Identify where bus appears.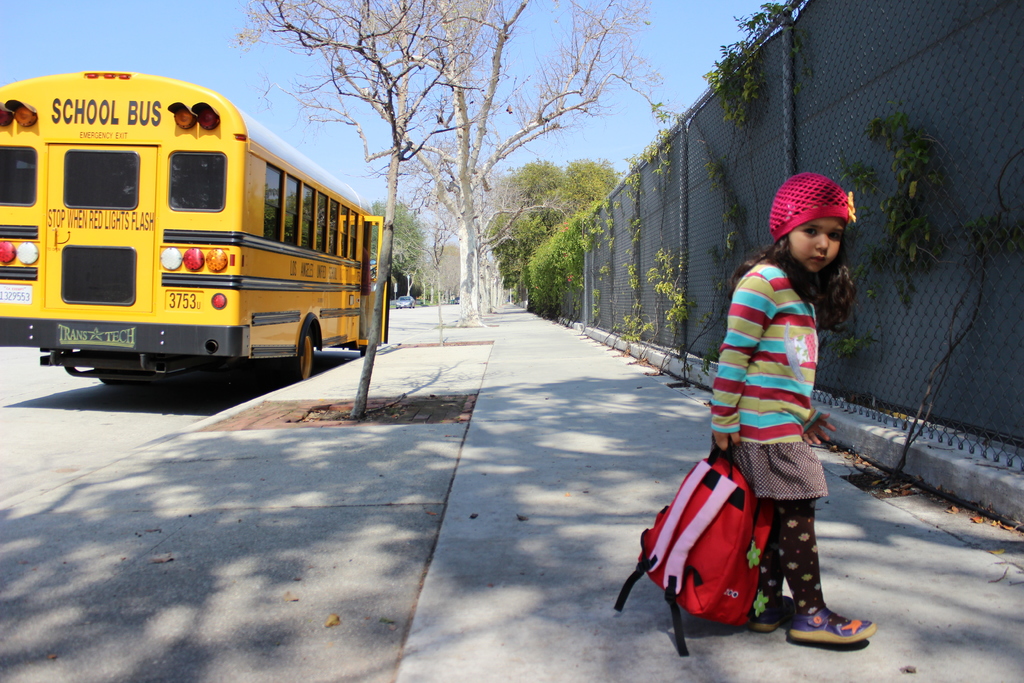
Appears at {"x1": 0, "y1": 68, "x2": 387, "y2": 386}.
